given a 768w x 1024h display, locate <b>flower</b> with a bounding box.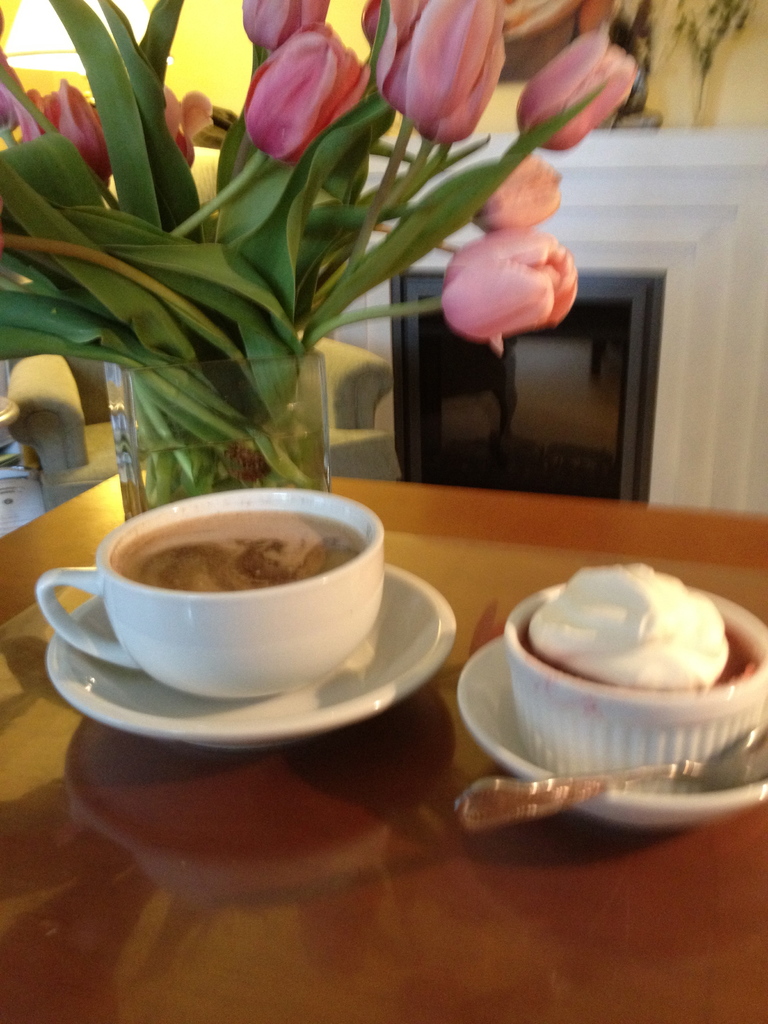
Located: {"left": 166, "top": 81, "right": 216, "bottom": 168}.
